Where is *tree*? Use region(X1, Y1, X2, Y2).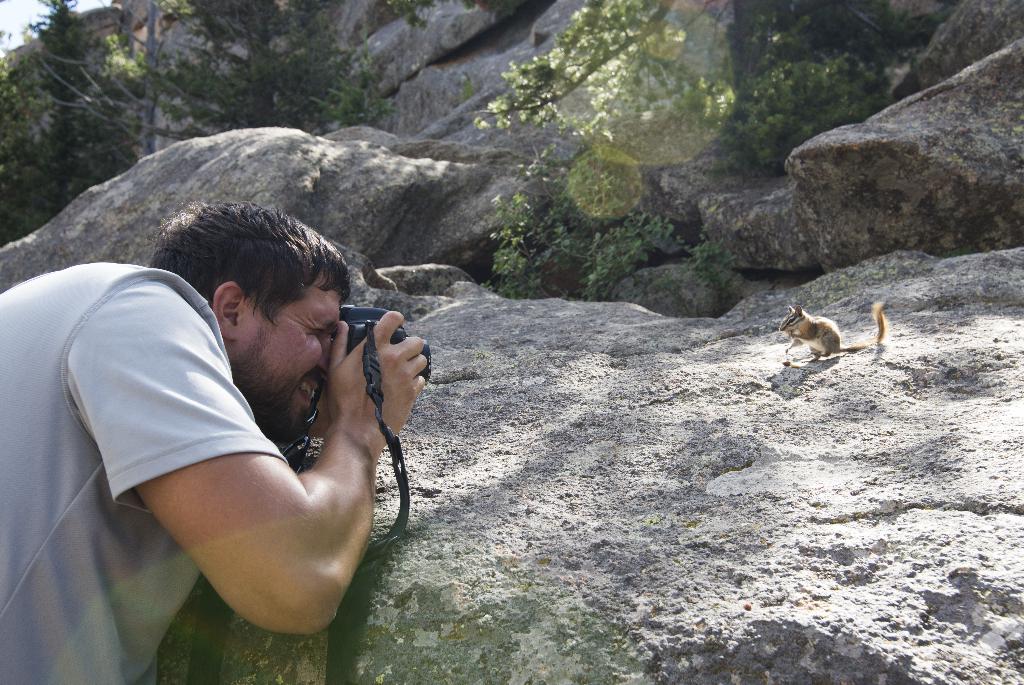
region(475, 0, 724, 184).
